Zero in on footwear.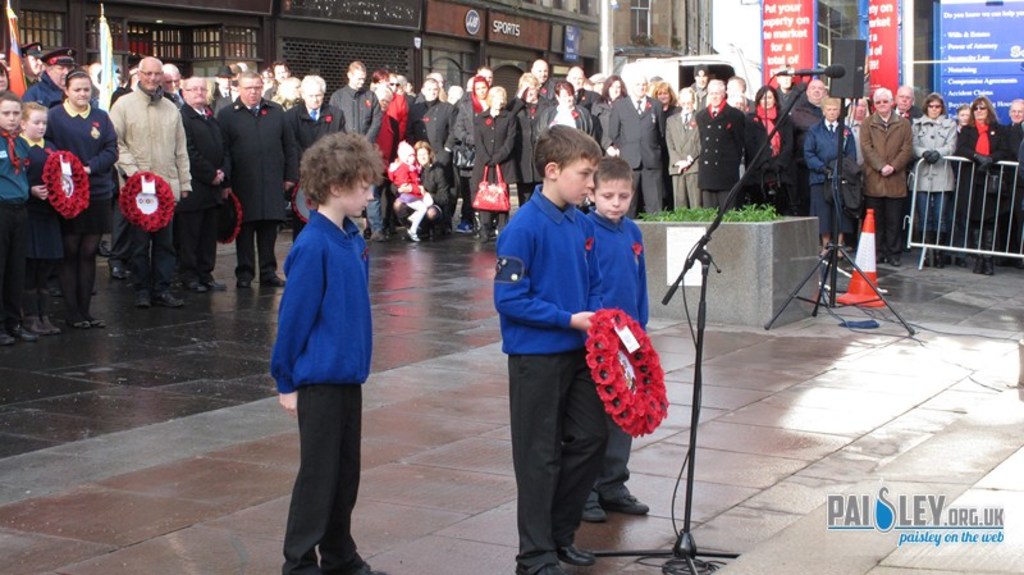
Zeroed in: [left=156, top=288, right=178, bottom=307].
